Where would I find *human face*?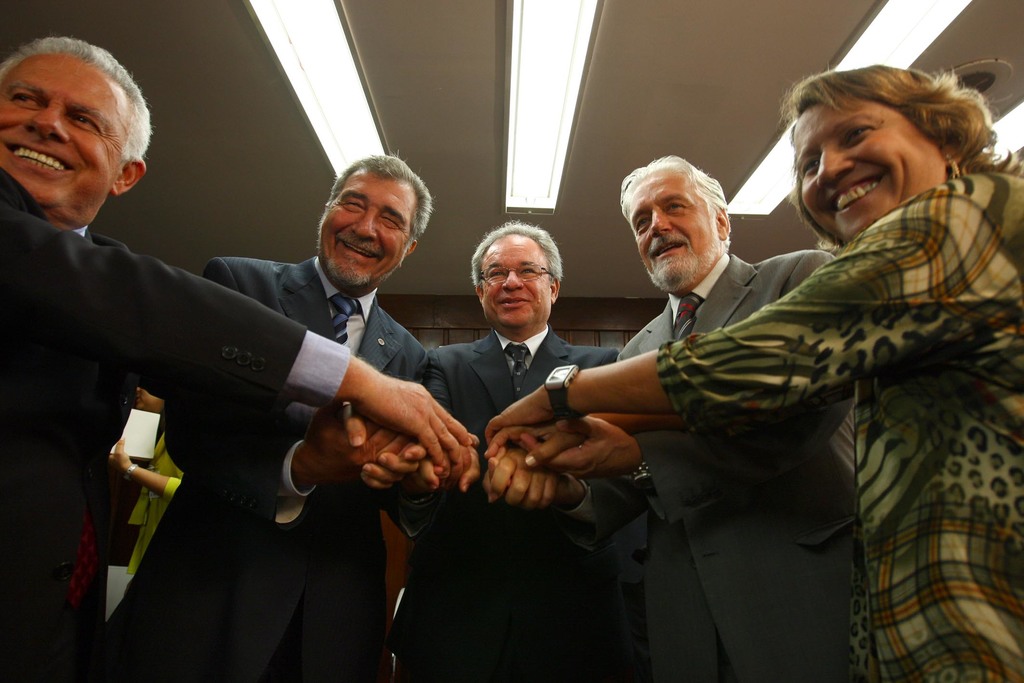
At 319/173/404/288.
